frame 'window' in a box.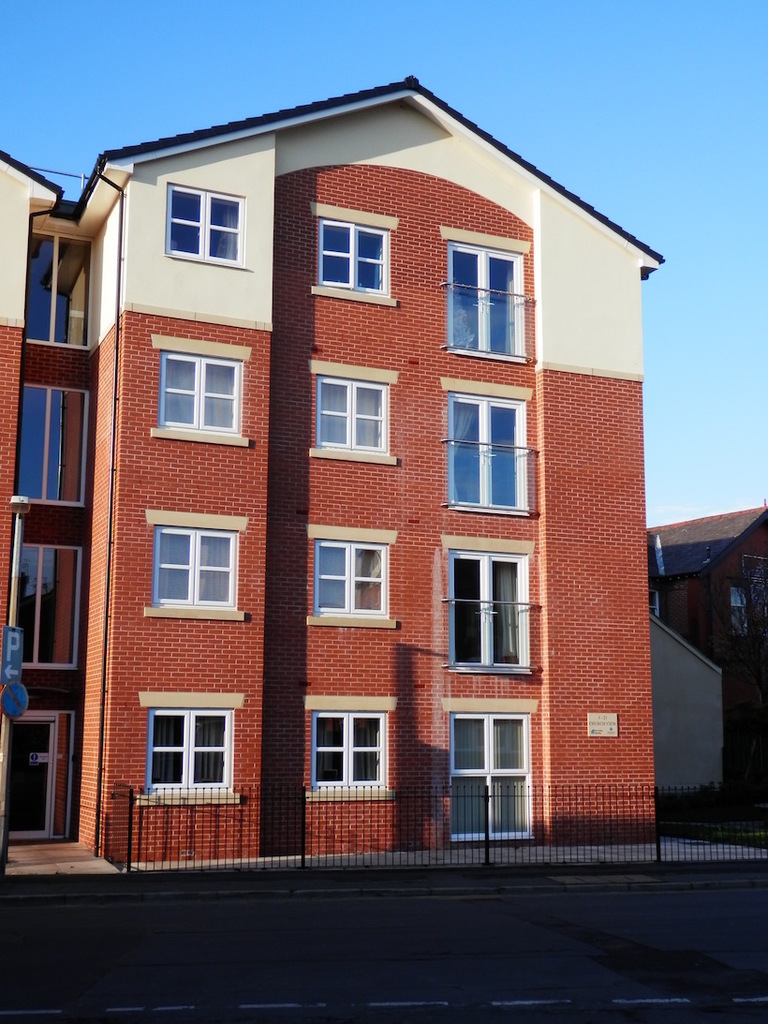
bbox(309, 359, 397, 466).
